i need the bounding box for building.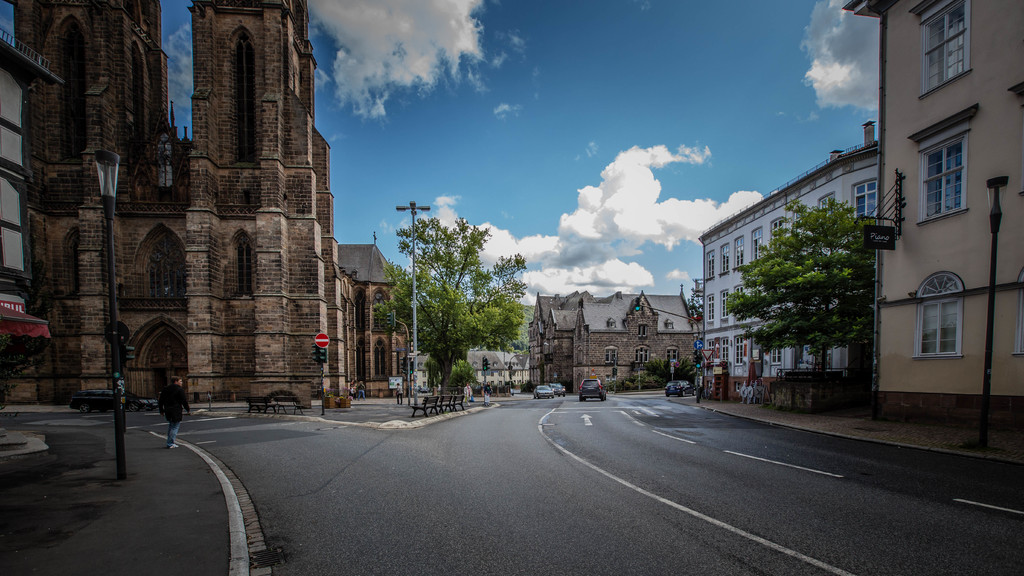
Here it is: box(701, 123, 883, 403).
